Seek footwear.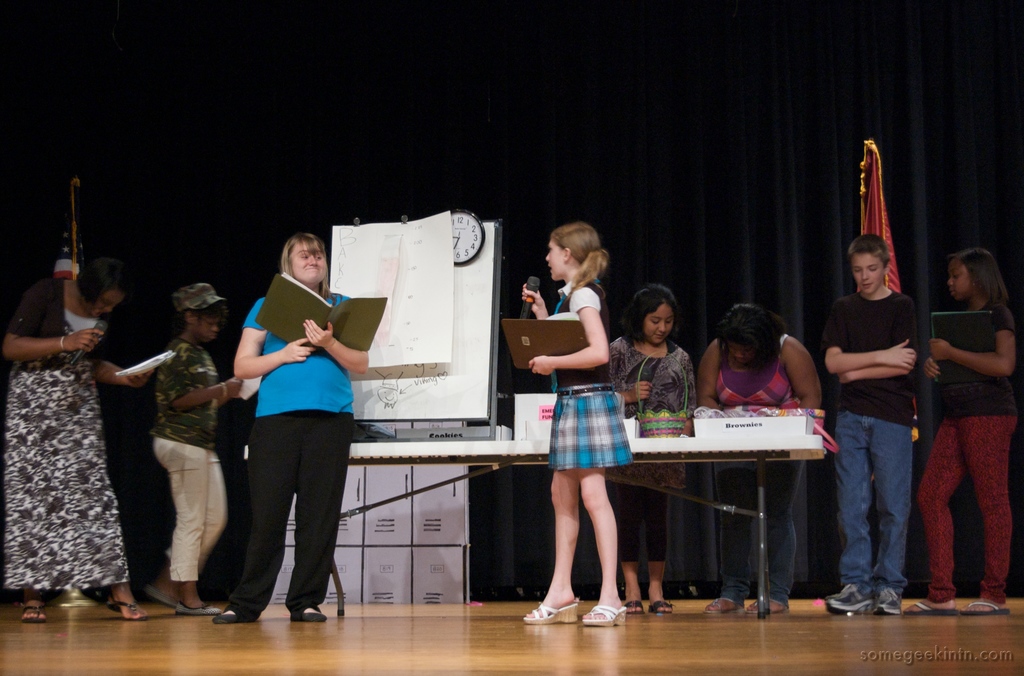
Rect(20, 608, 49, 621).
